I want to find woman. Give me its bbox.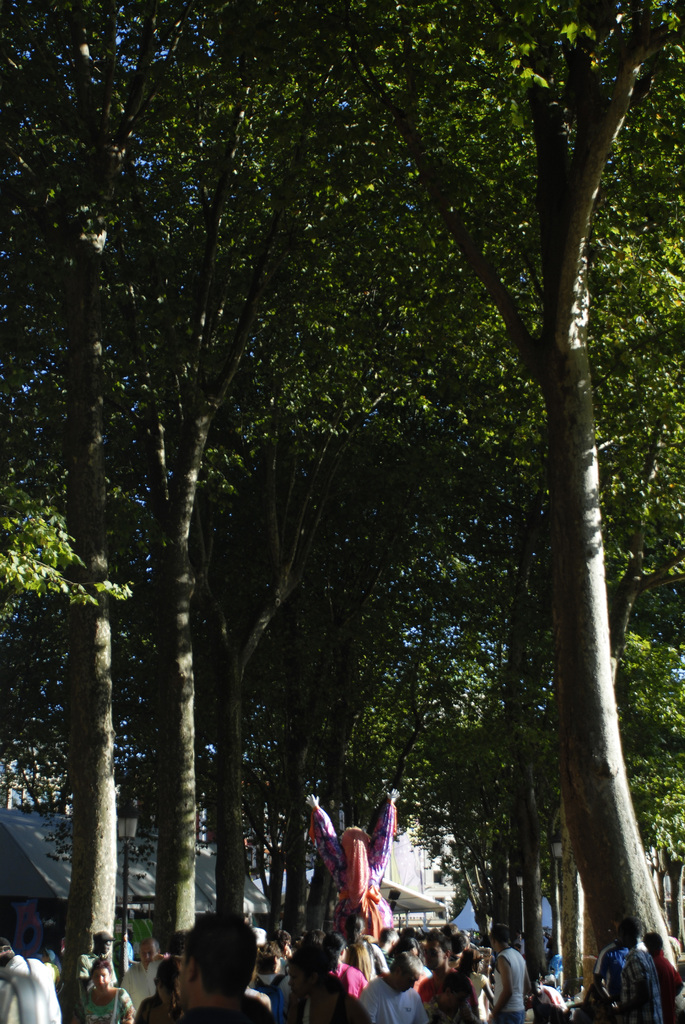
BBox(79, 951, 133, 1022).
